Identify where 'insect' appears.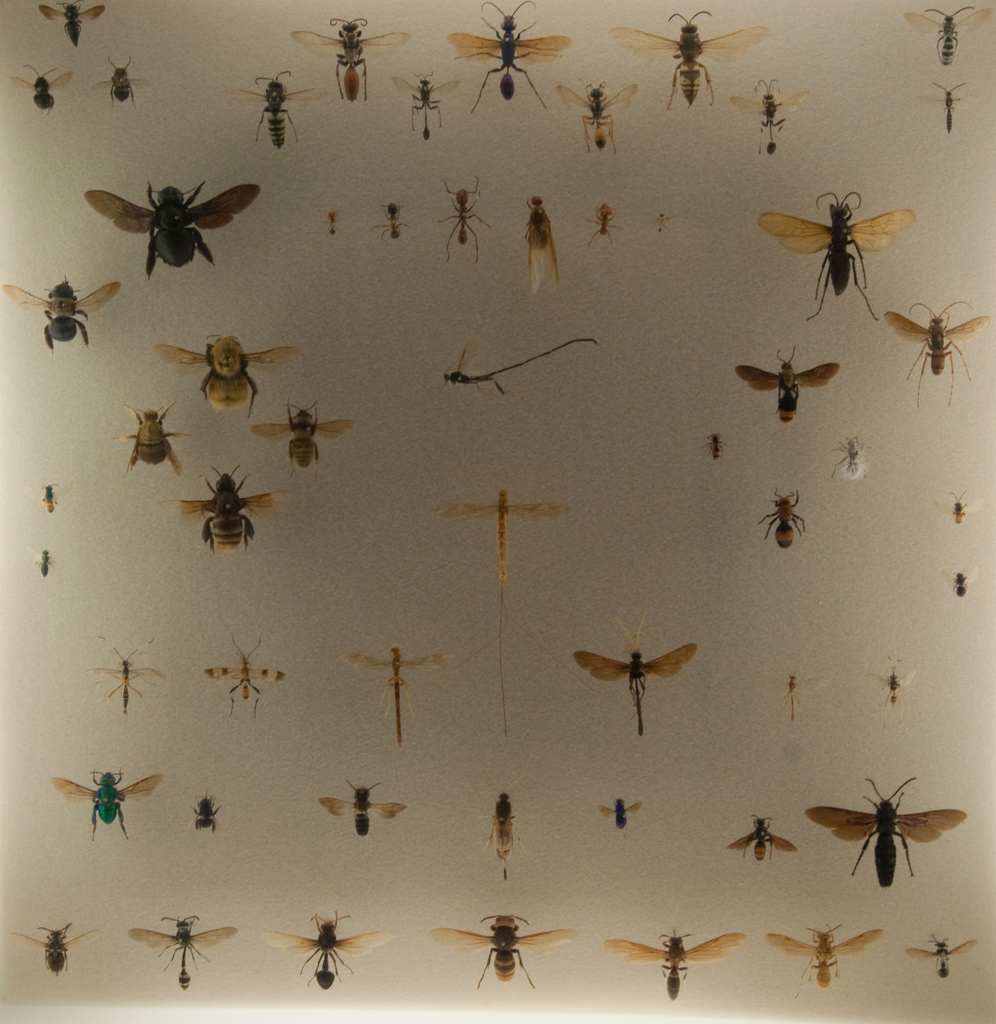
Appears at locate(190, 792, 220, 836).
